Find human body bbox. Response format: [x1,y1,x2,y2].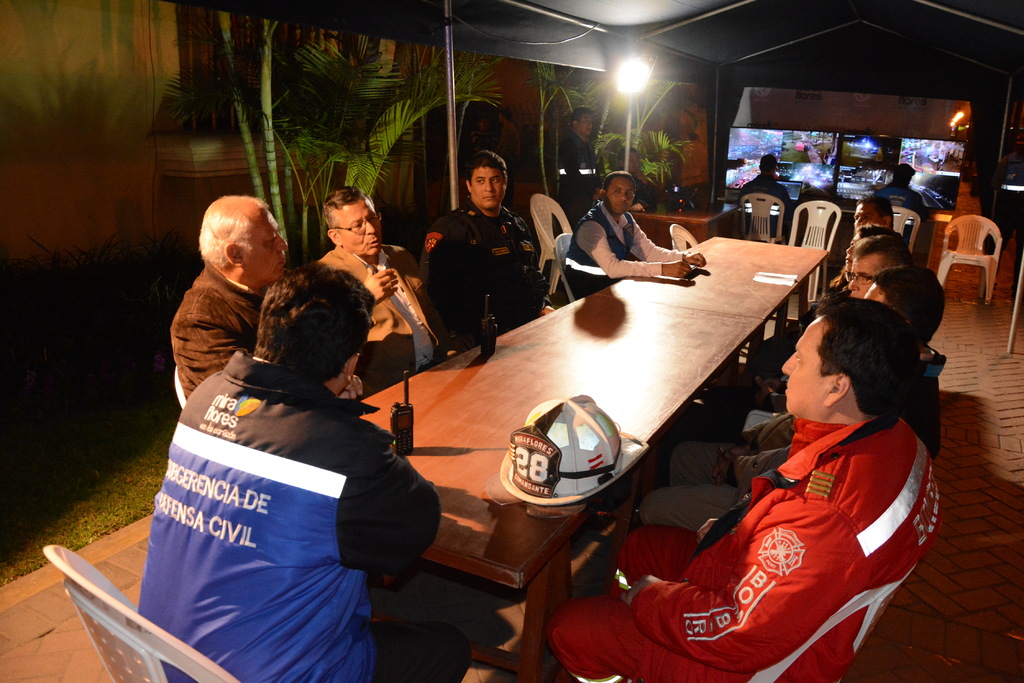
[549,298,938,682].
